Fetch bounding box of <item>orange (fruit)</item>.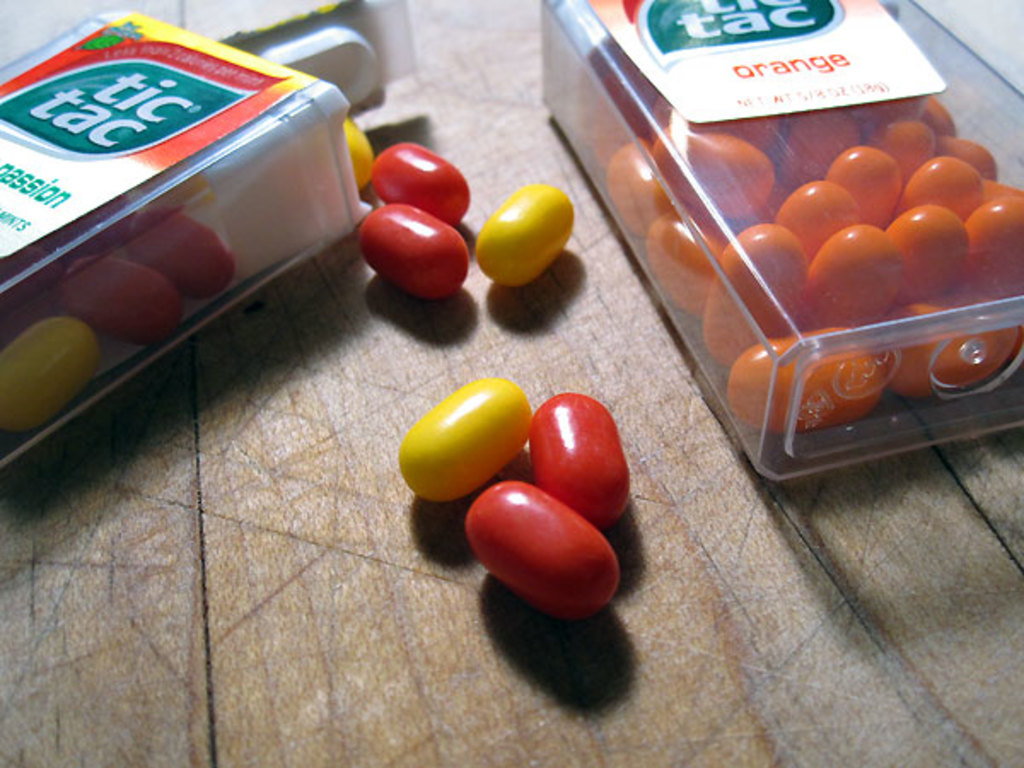
Bbox: 729:319:882:437.
